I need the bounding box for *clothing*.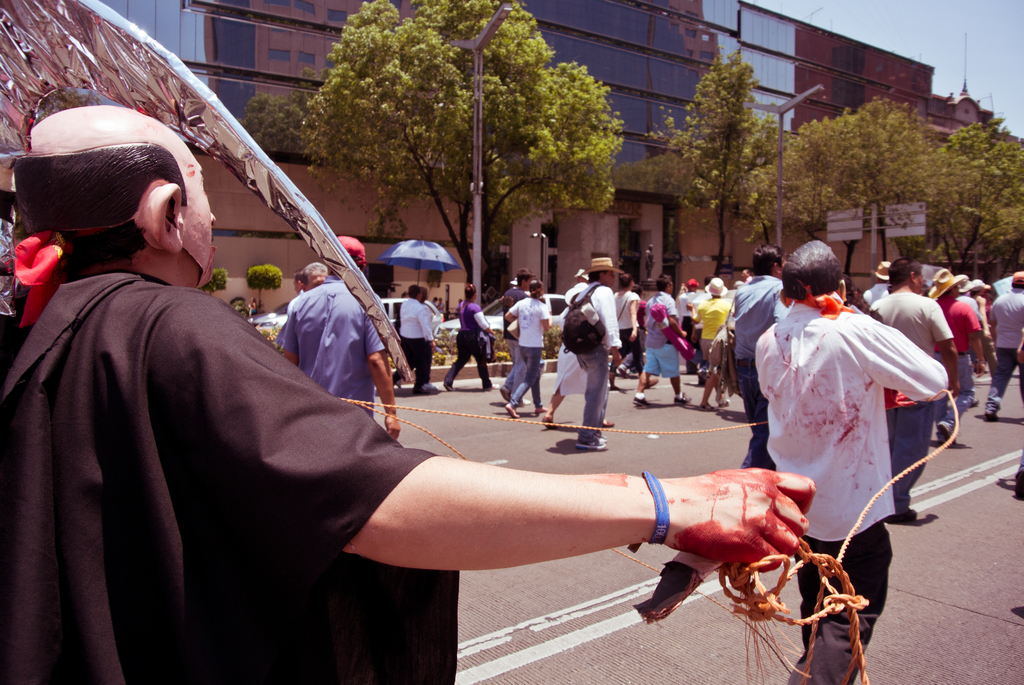
Here it is: [506,295,551,405].
